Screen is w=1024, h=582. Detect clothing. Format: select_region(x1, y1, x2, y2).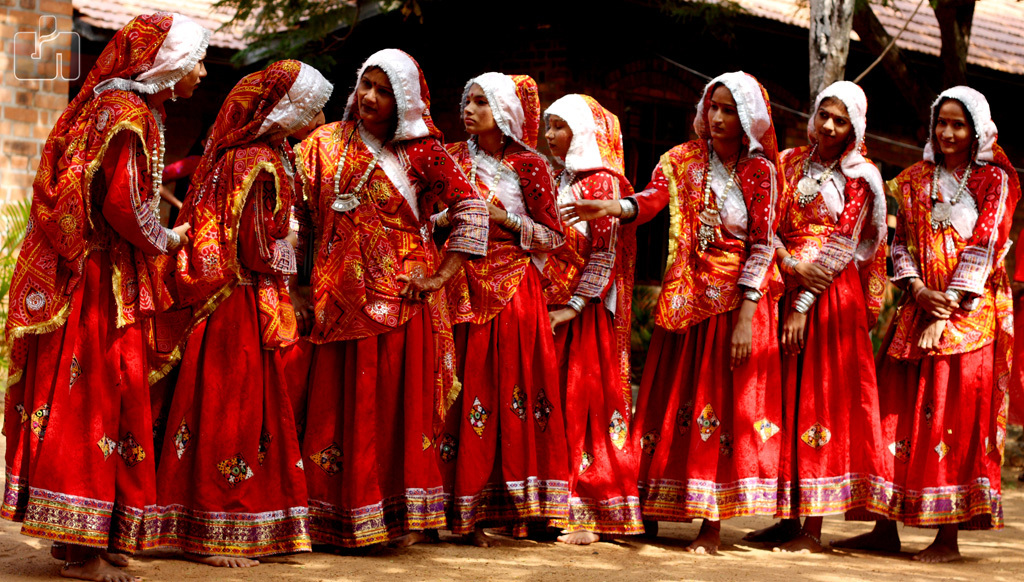
select_region(321, 44, 489, 545).
